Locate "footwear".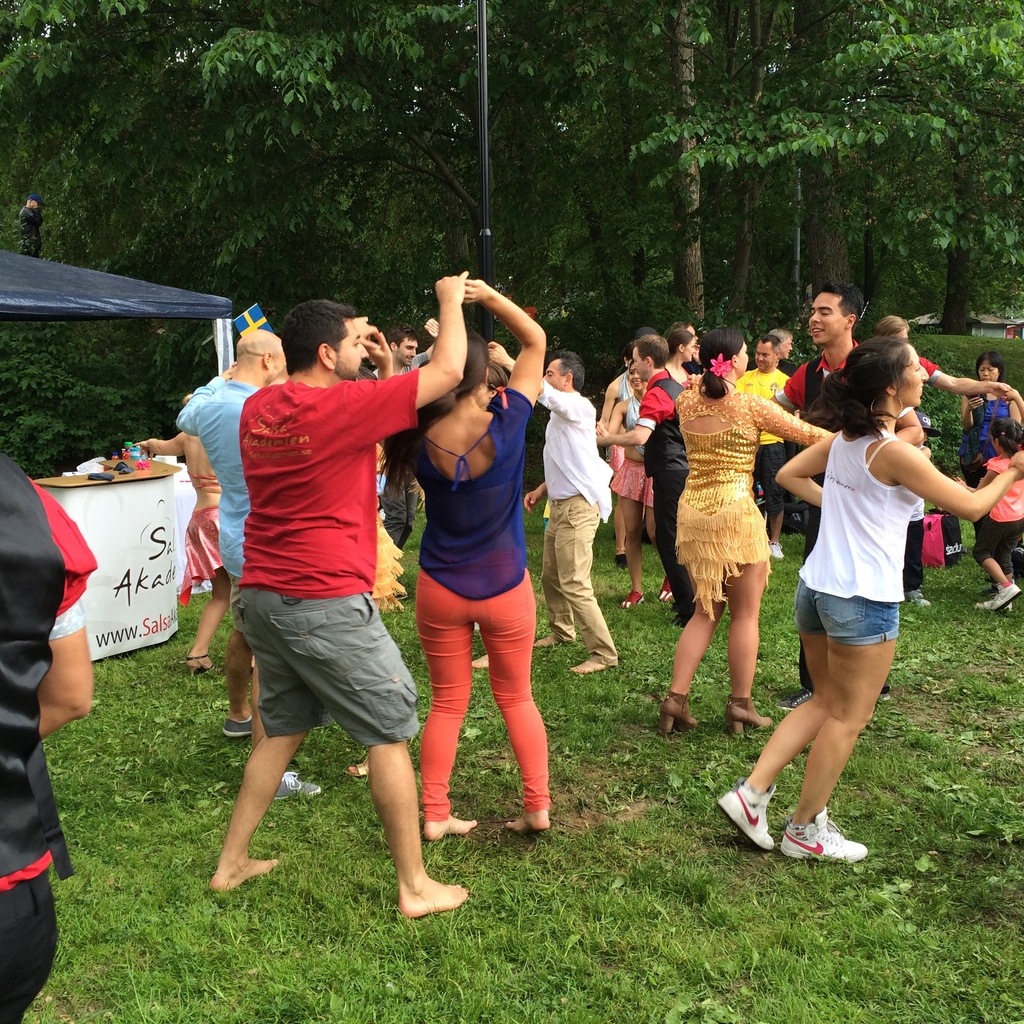
Bounding box: BBox(618, 588, 644, 610).
